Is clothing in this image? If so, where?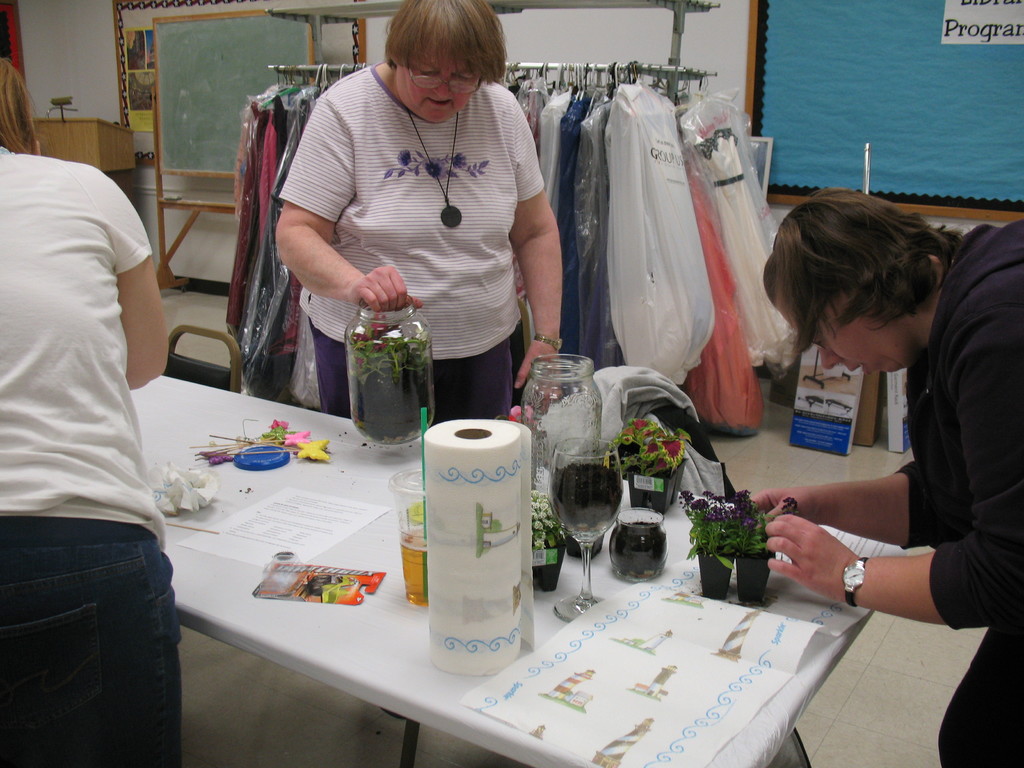
Yes, at <box>0,146,184,767</box>.
